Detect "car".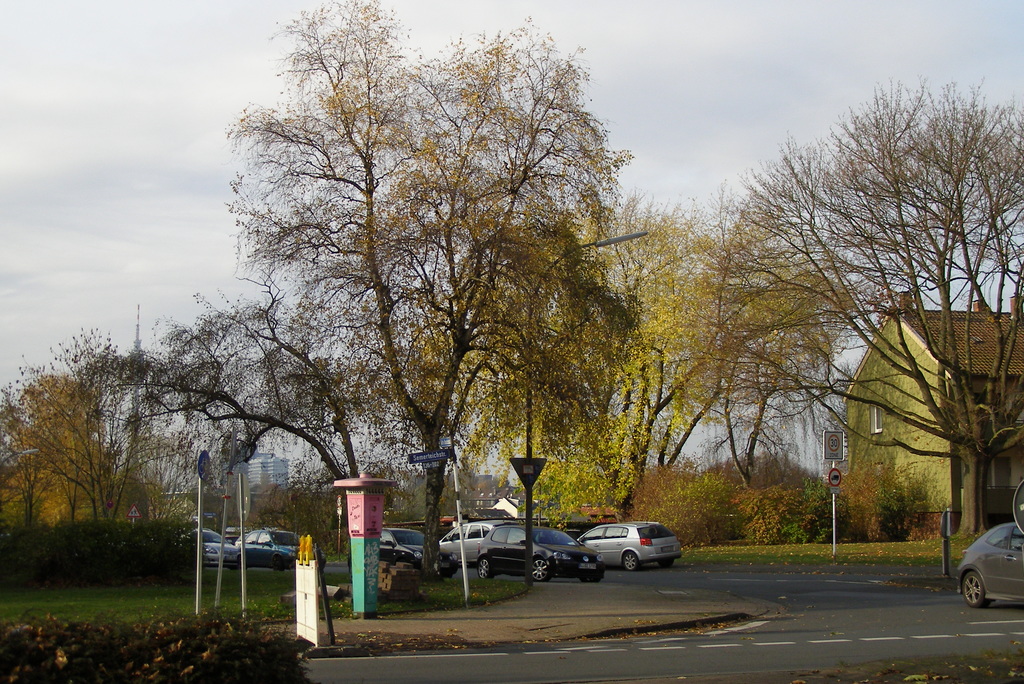
Detected at box=[577, 521, 682, 570].
